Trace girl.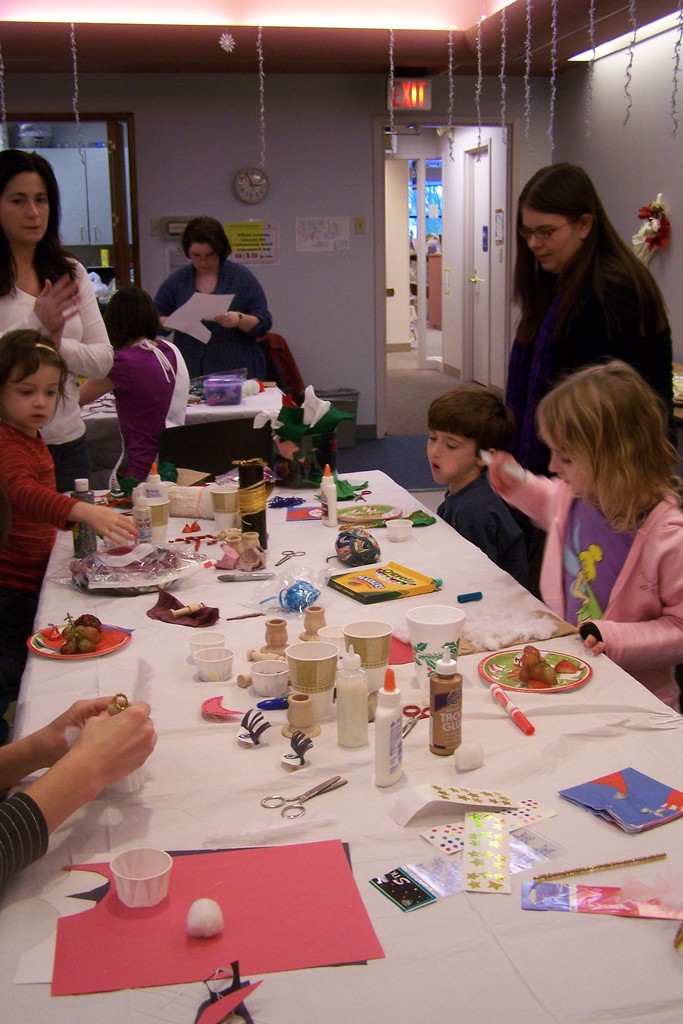
Traced to [473, 360, 682, 719].
